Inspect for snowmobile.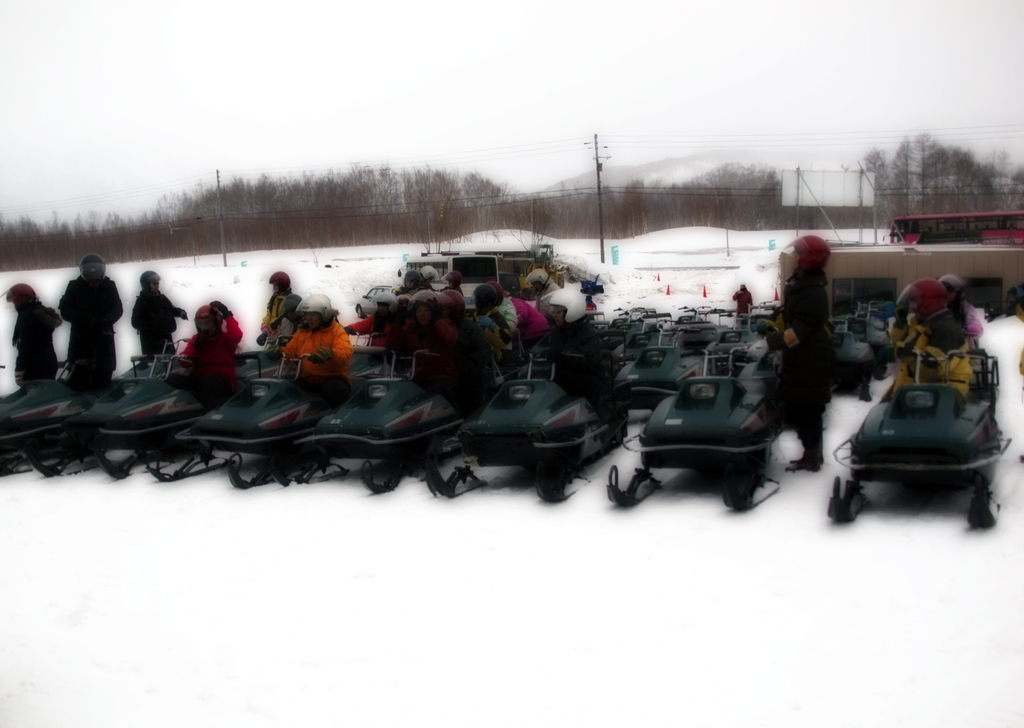
Inspection: left=827, top=347, right=1016, bottom=532.
